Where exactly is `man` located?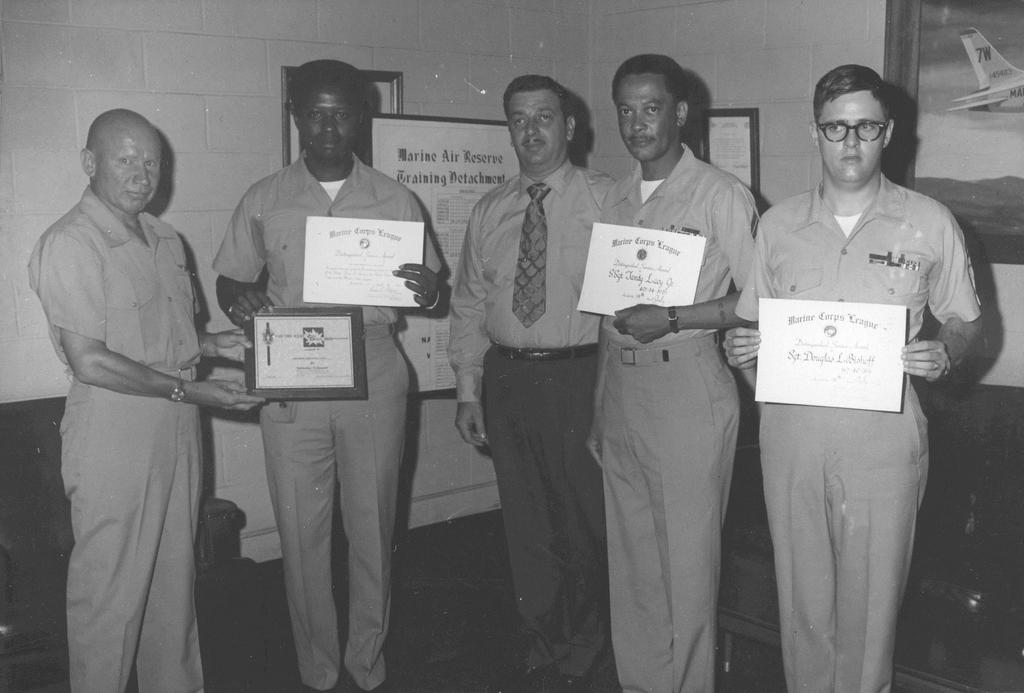
Its bounding box is BBox(742, 72, 988, 675).
